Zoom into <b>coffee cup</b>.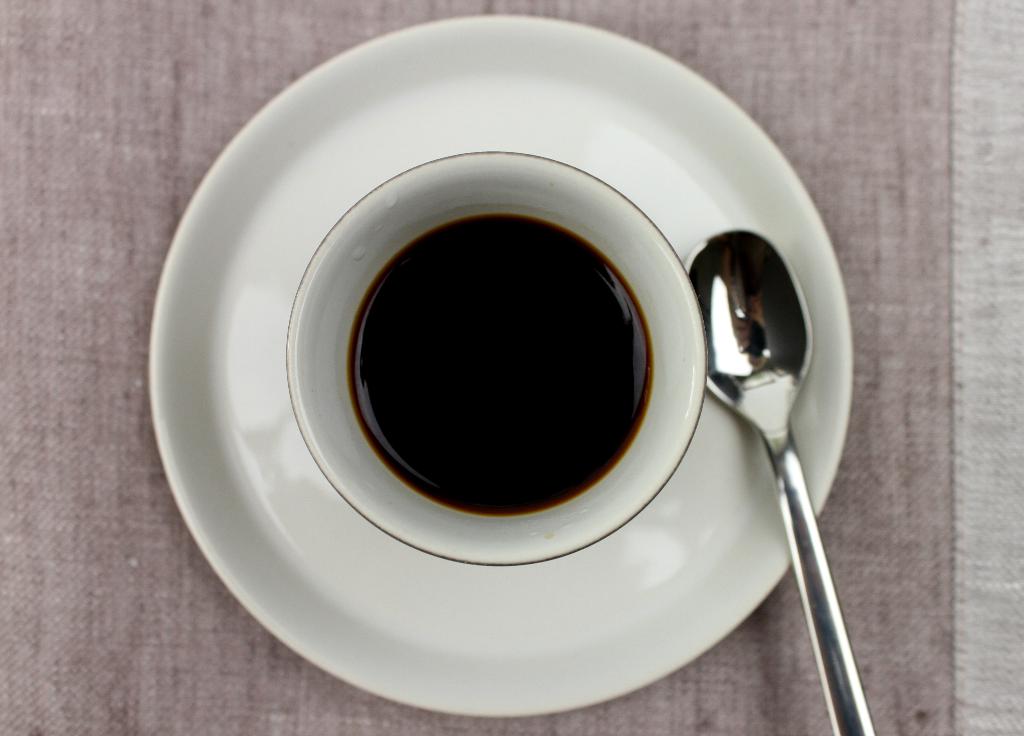
Zoom target: 283:149:711:567.
